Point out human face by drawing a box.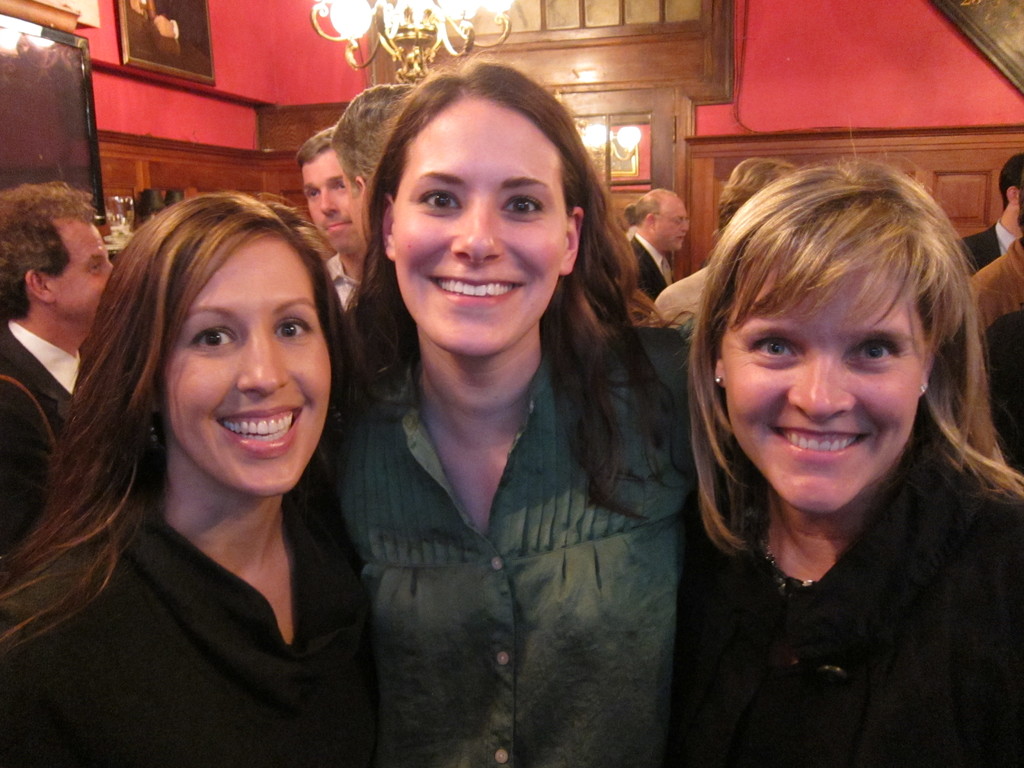
47,216,113,325.
